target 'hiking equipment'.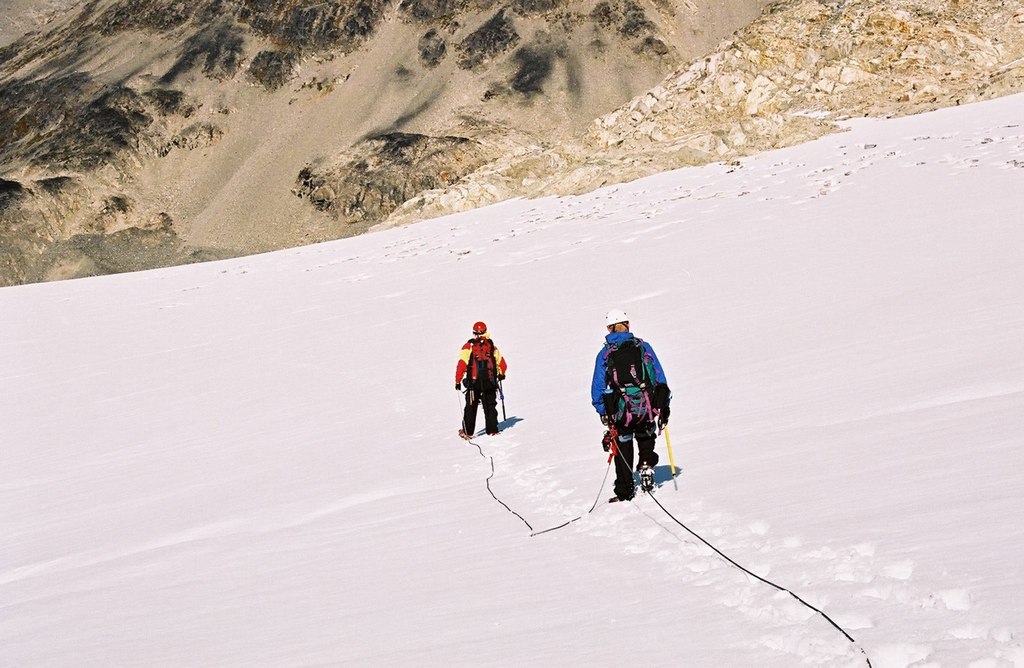
Target region: Rect(471, 322, 488, 338).
